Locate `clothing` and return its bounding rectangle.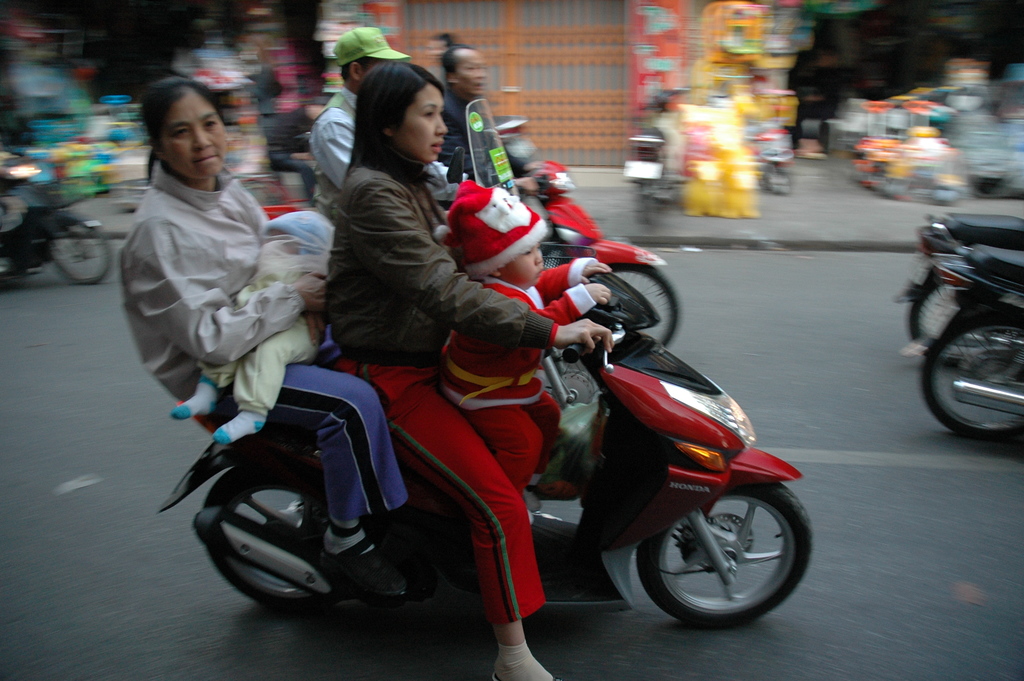
bbox=(338, 372, 557, 634).
